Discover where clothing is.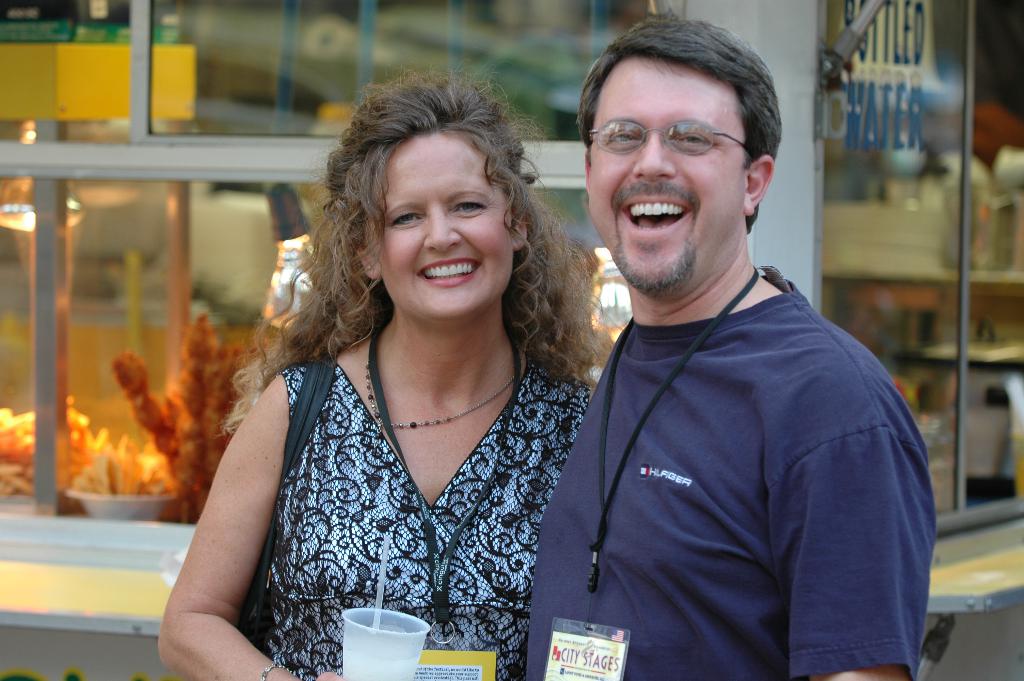
Discovered at select_region(529, 277, 938, 680).
